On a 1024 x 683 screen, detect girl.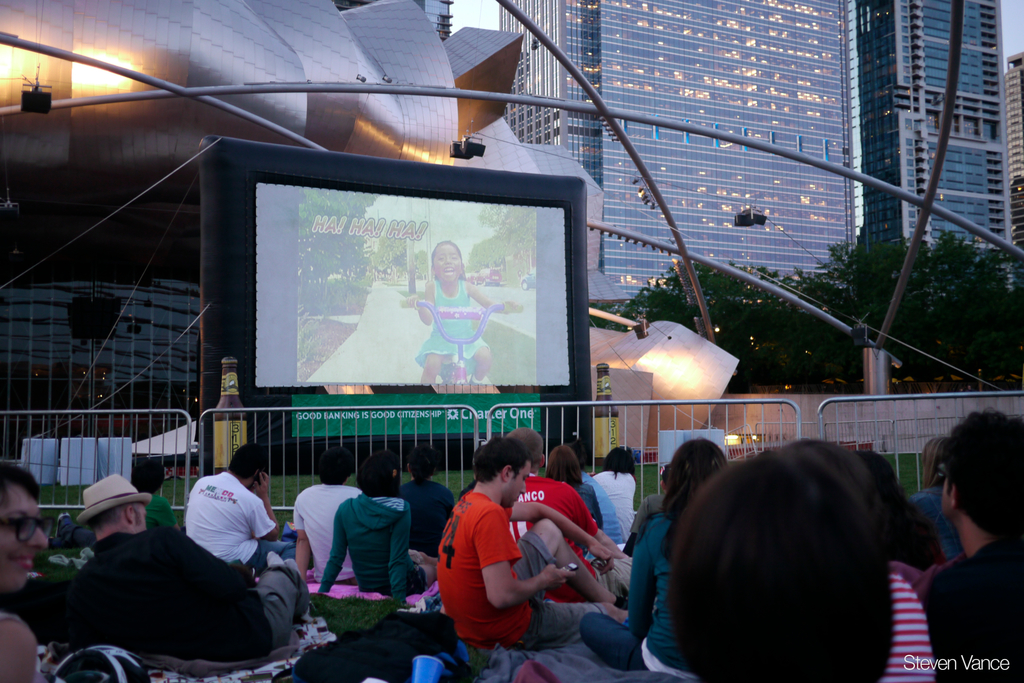
319:457:436:605.
